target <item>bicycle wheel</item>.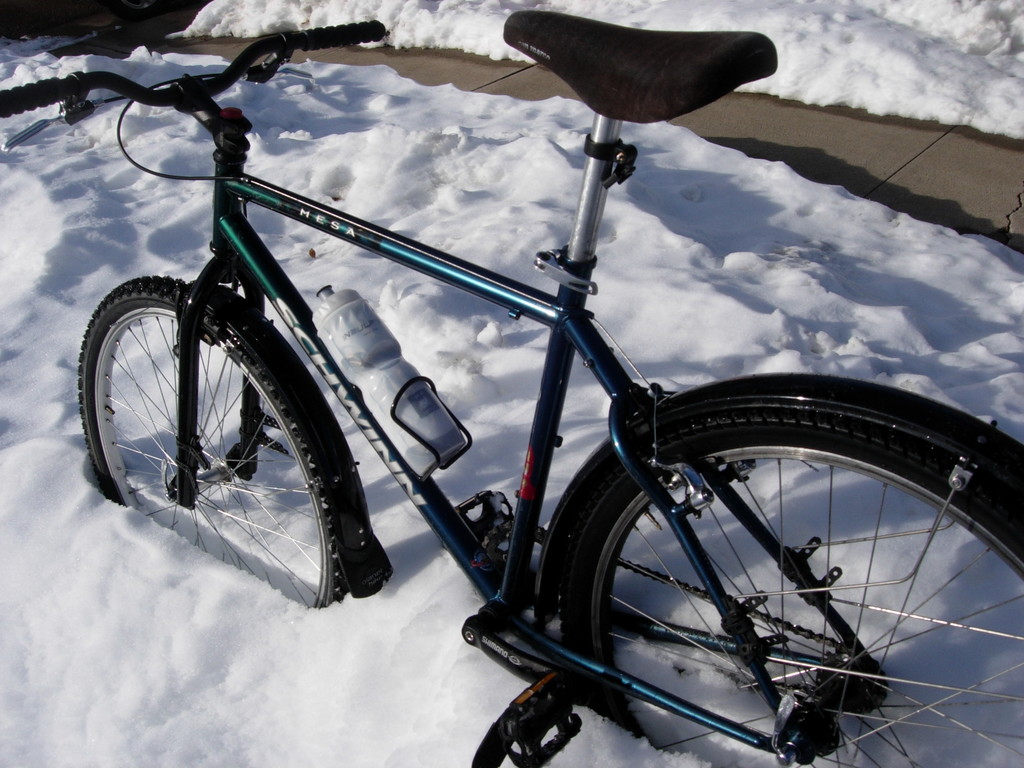
Target region: (left=561, top=409, right=1023, bottom=767).
